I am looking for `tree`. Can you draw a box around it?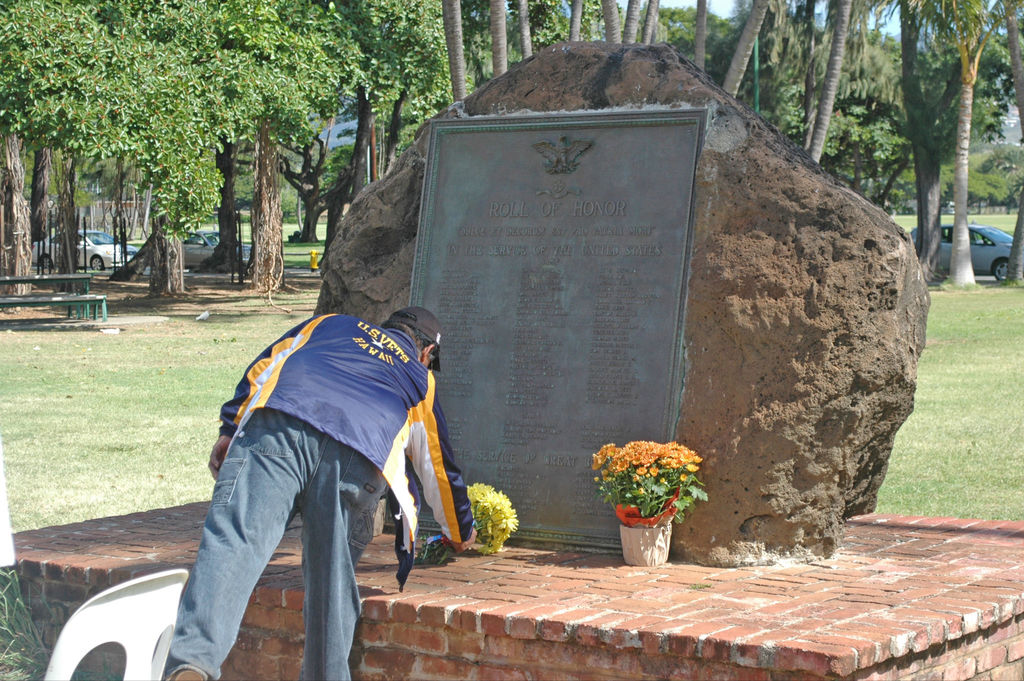
Sure, the bounding box is (left=623, top=0, right=671, bottom=48).
